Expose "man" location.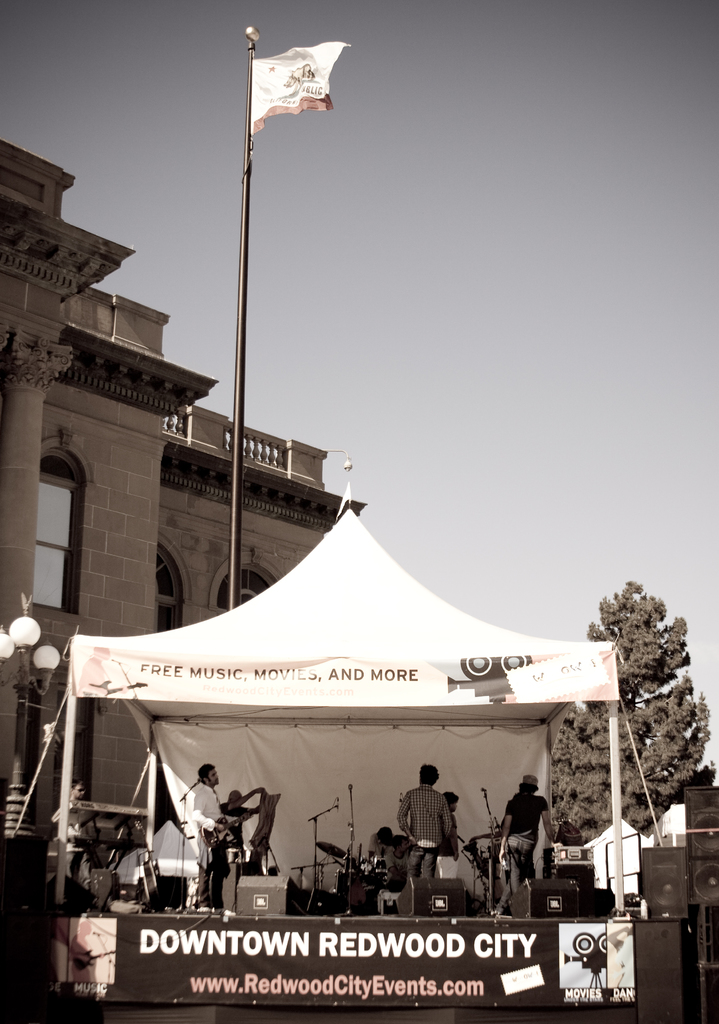
Exposed at select_region(49, 785, 88, 897).
